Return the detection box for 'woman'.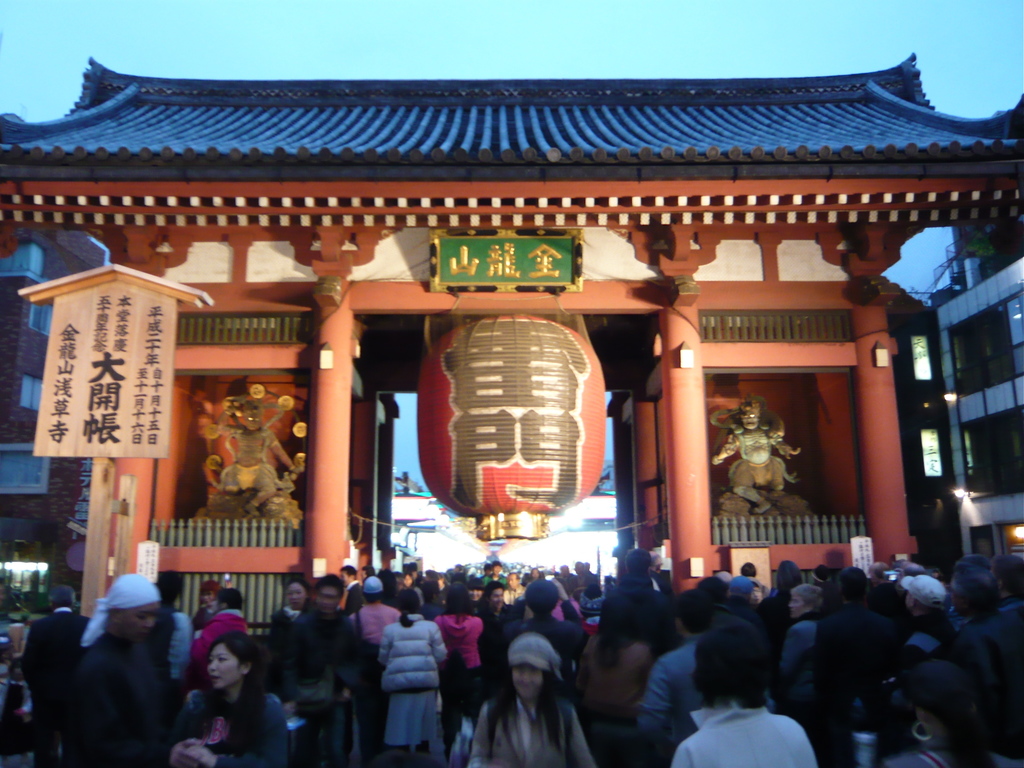
<bbox>573, 592, 652, 767</bbox>.
